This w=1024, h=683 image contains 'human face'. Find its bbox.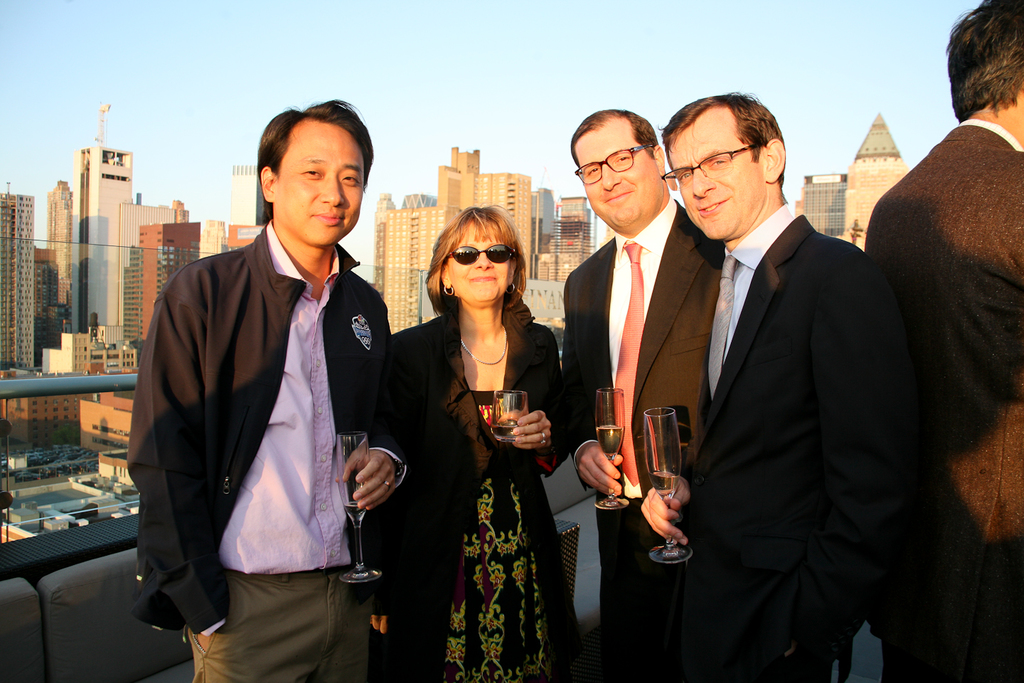
{"left": 671, "top": 128, "right": 761, "bottom": 241}.
